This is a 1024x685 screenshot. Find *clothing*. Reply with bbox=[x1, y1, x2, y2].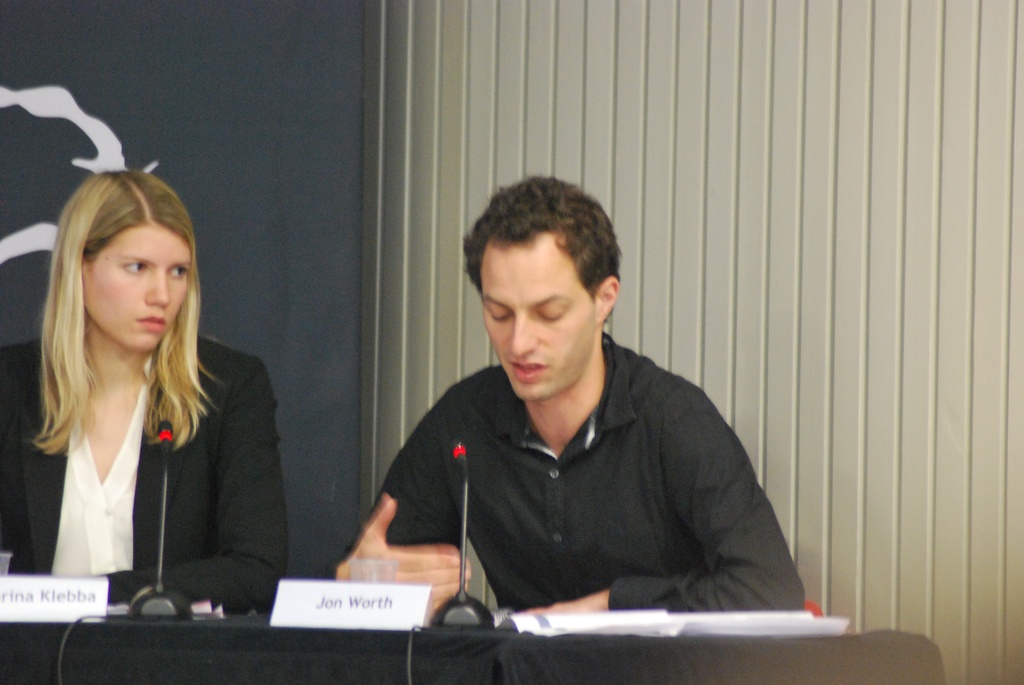
bbox=[353, 315, 810, 638].
